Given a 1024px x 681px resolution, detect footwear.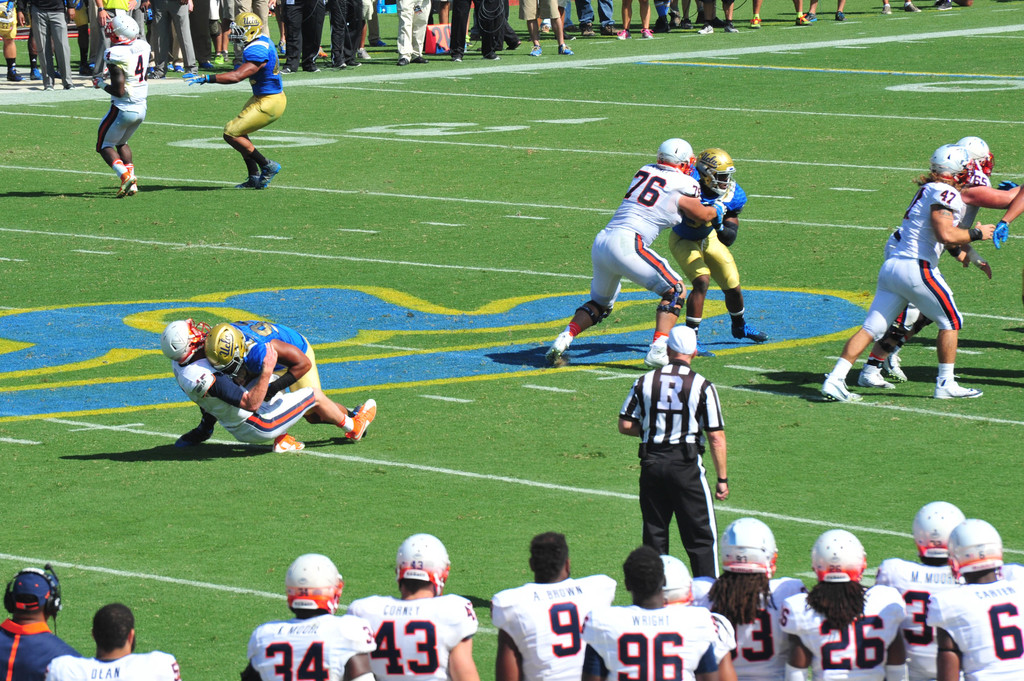
bbox=[729, 320, 771, 344].
